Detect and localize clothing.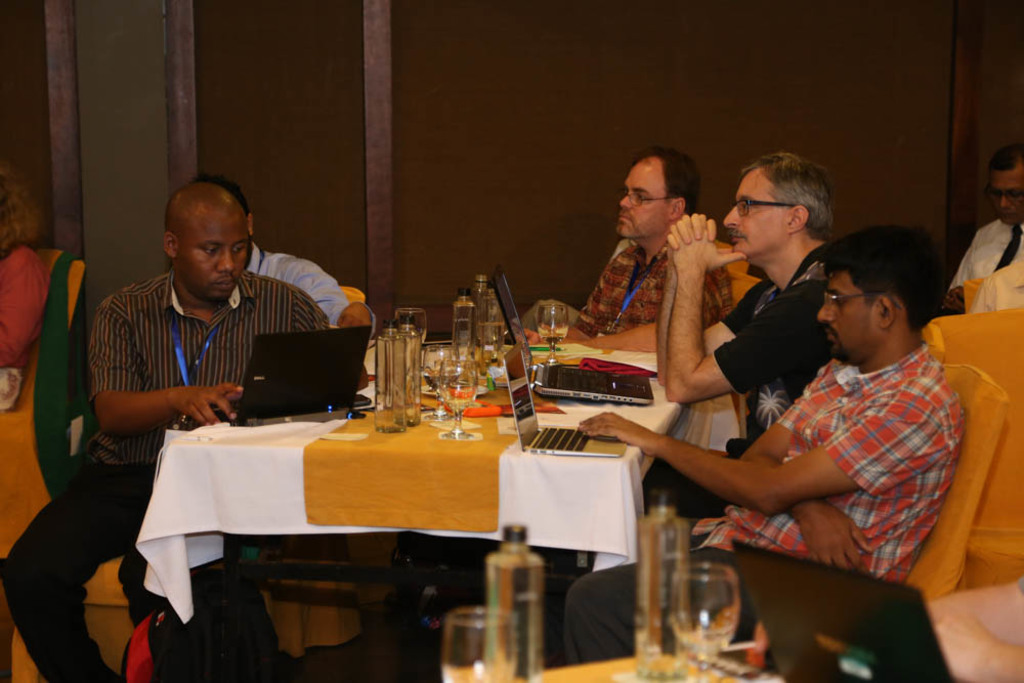
Localized at bbox=(597, 237, 730, 321).
